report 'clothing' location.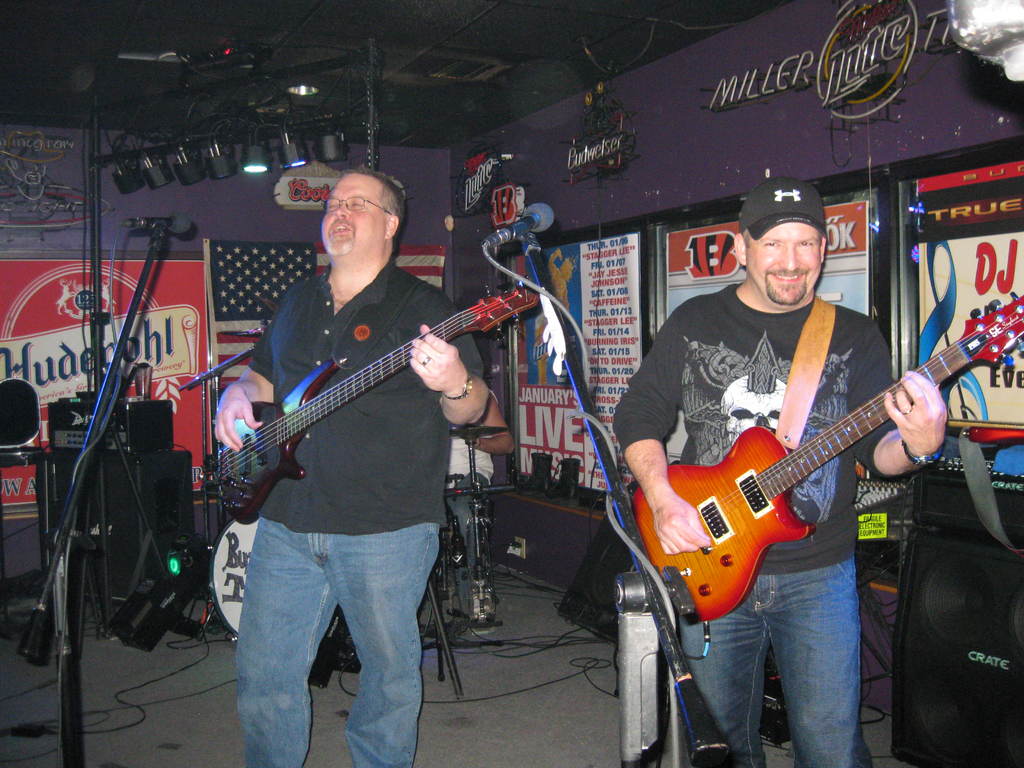
Report: {"left": 207, "top": 178, "right": 514, "bottom": 656}.
